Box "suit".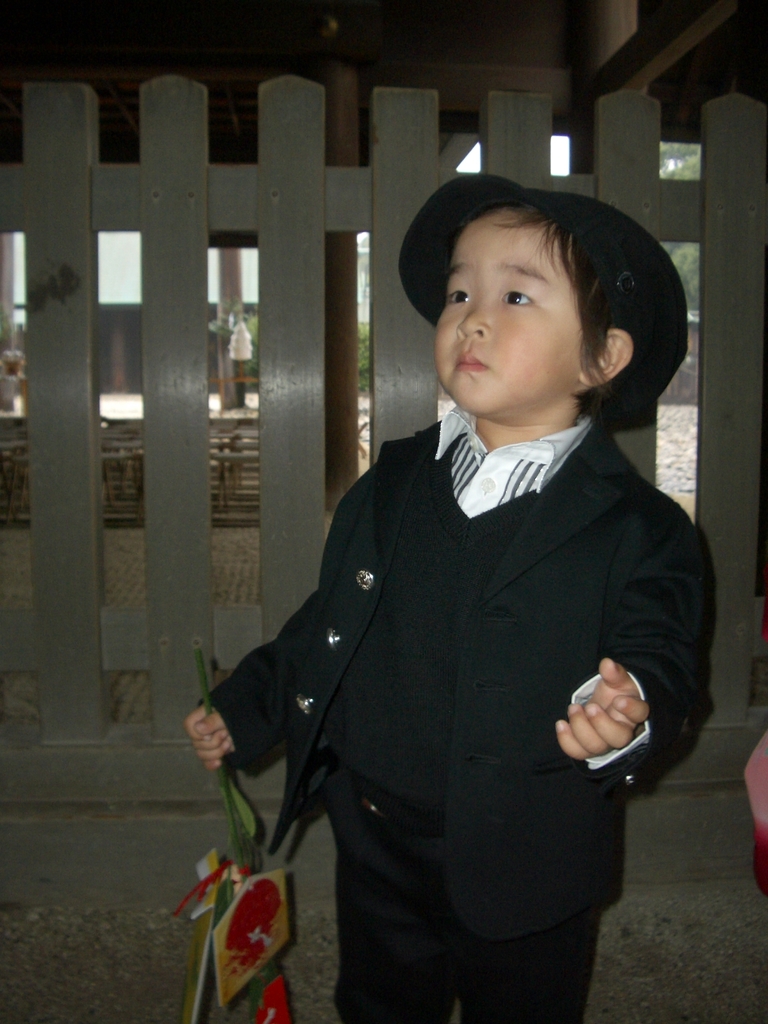
[left=223, top=289, right=716, bottom=998].
